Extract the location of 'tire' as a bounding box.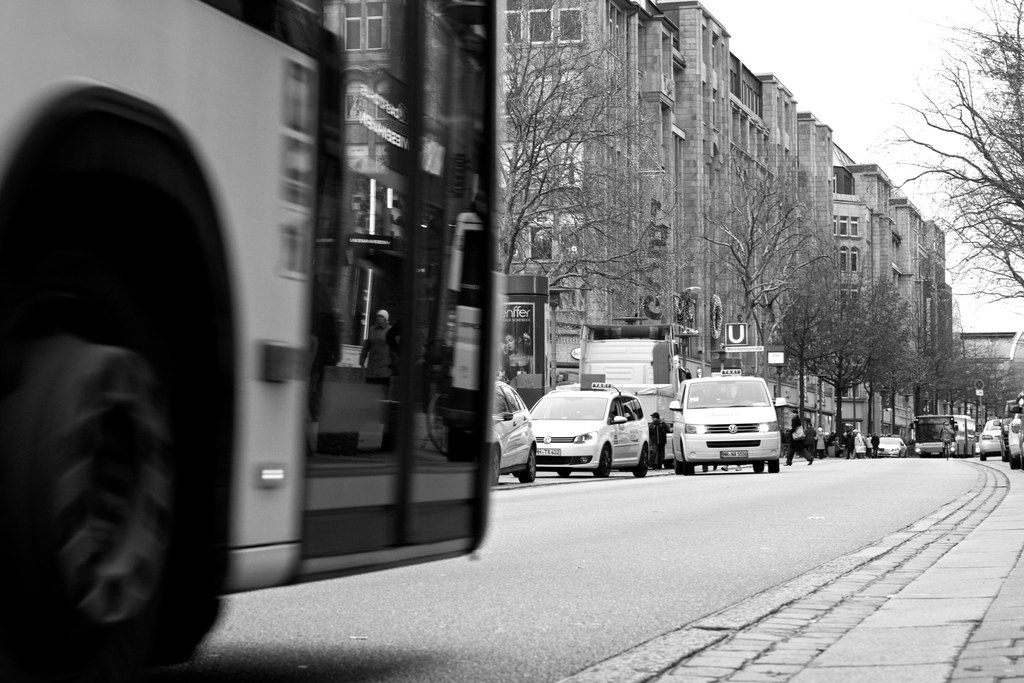
box=[682, 449, 697, 475].
